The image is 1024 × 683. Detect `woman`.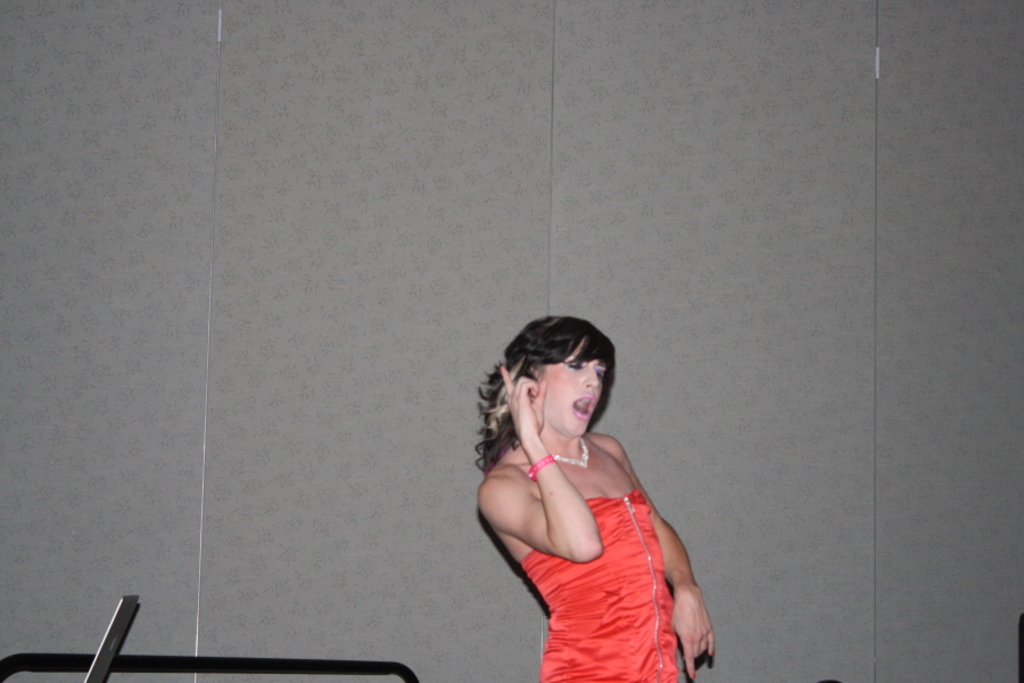
Detection: bbox(479, 312, 722, 677).
